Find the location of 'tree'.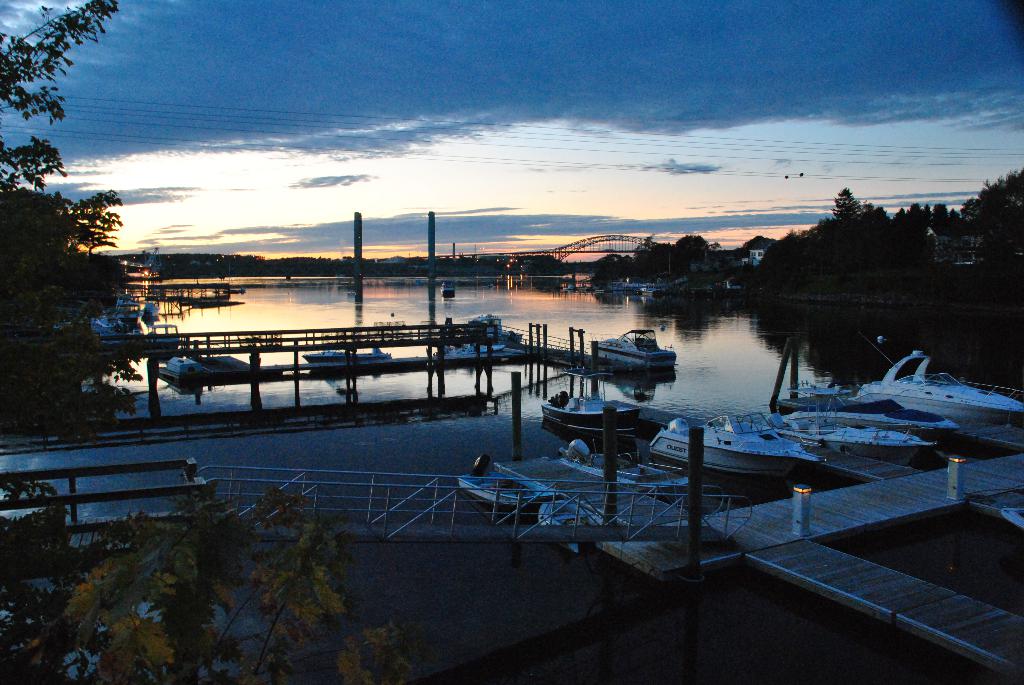
Location: x1=822, y1=172, x2=899, y2=256.
